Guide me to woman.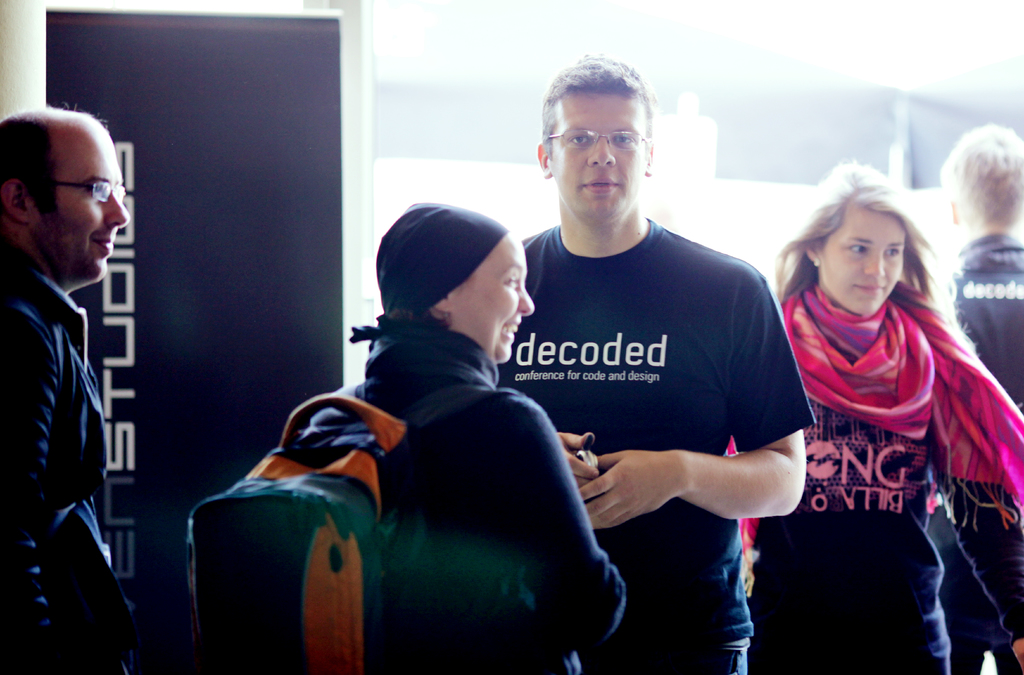
Guidance: <region>743, 138, 986, 647</region>.
